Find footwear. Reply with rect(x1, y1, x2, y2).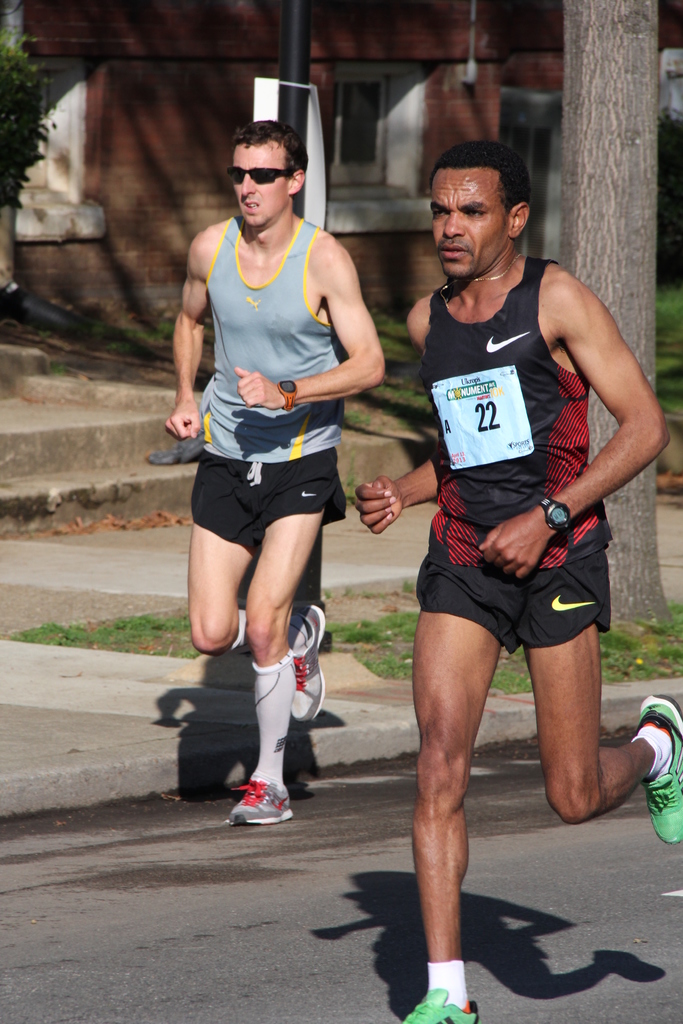
rect(230, 777, 295, 834).
